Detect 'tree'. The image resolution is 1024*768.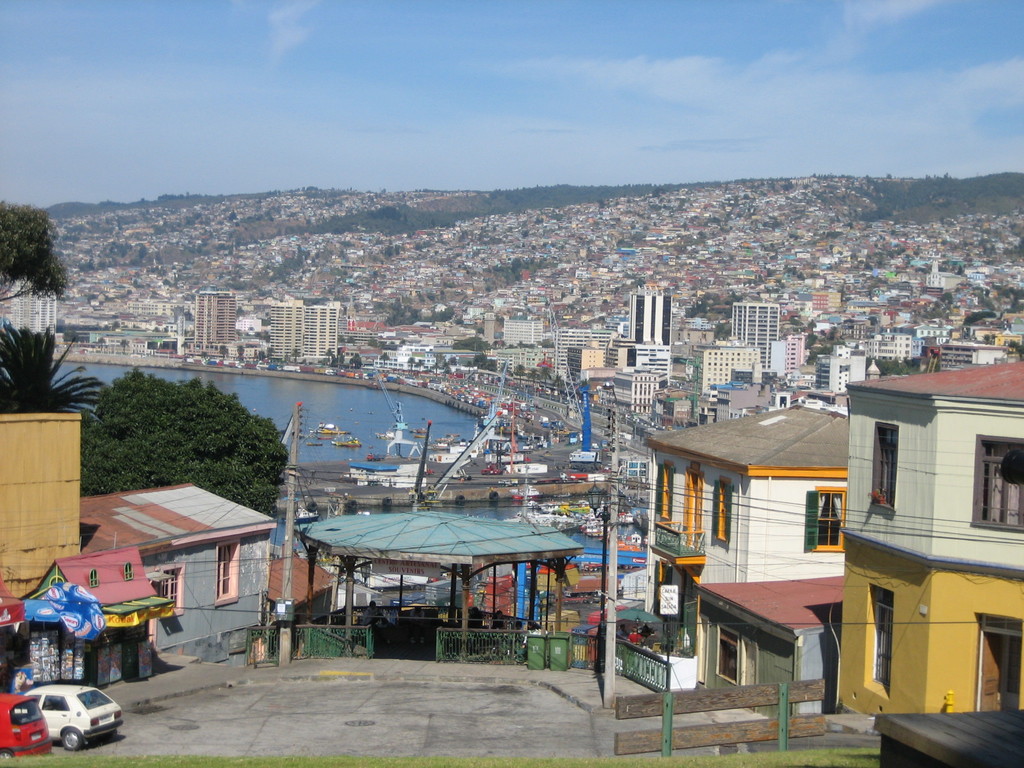
[75, 374, 302, 496].
